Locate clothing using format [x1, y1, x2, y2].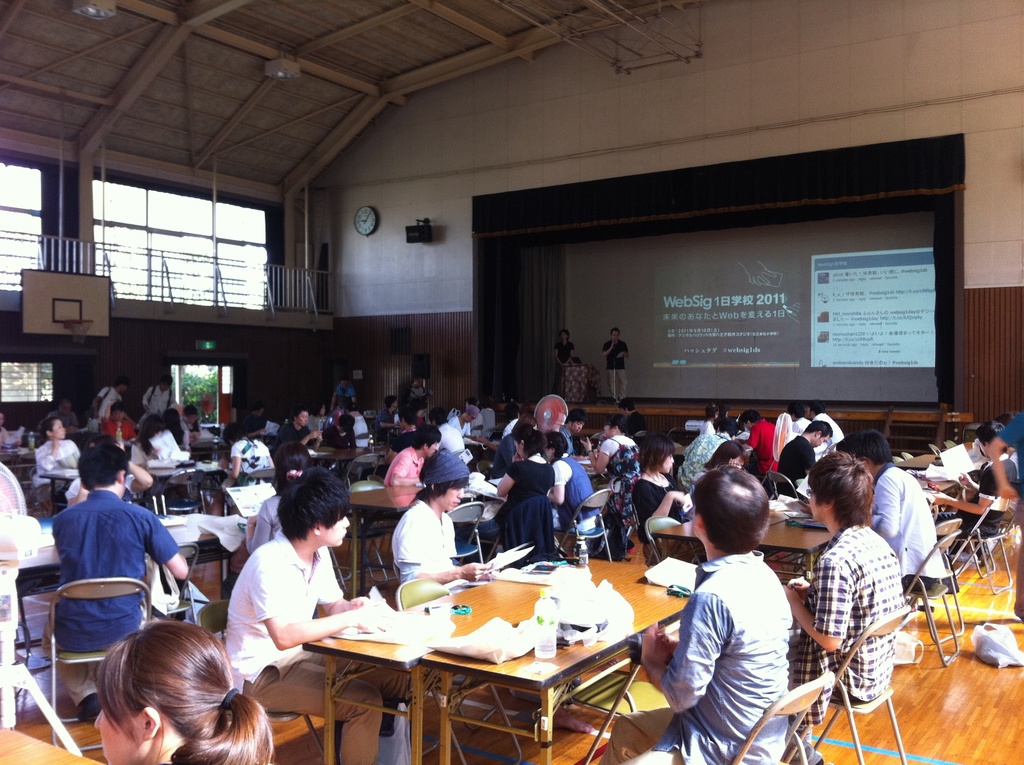
[221, 522, 343, 699].
